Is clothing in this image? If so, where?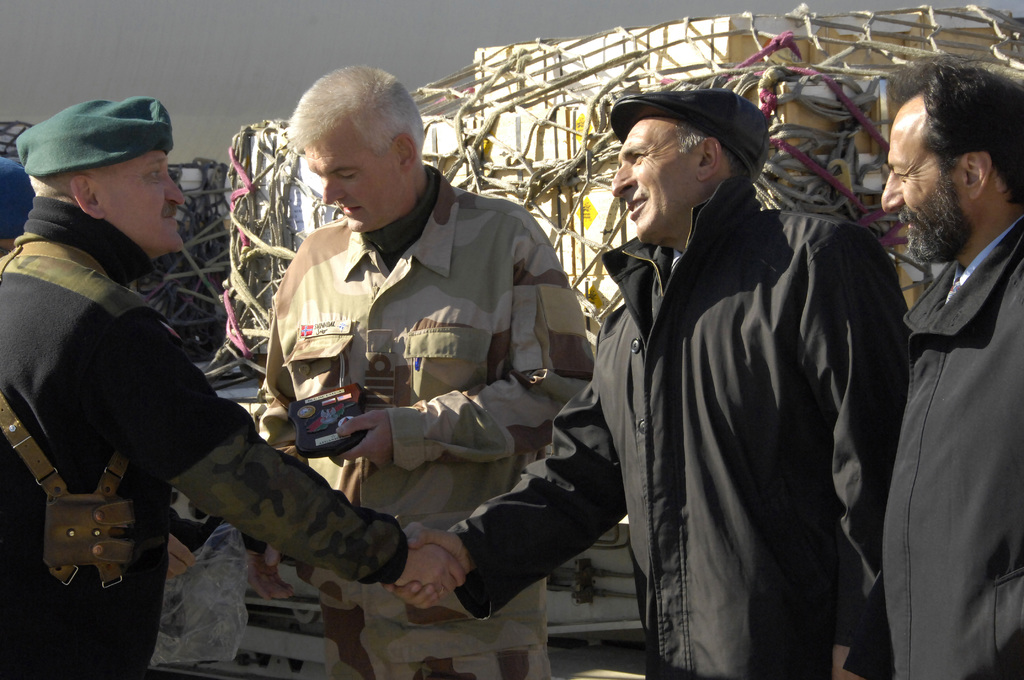
Yes, at x1=0 y1=213 x2=432 y2=679.
